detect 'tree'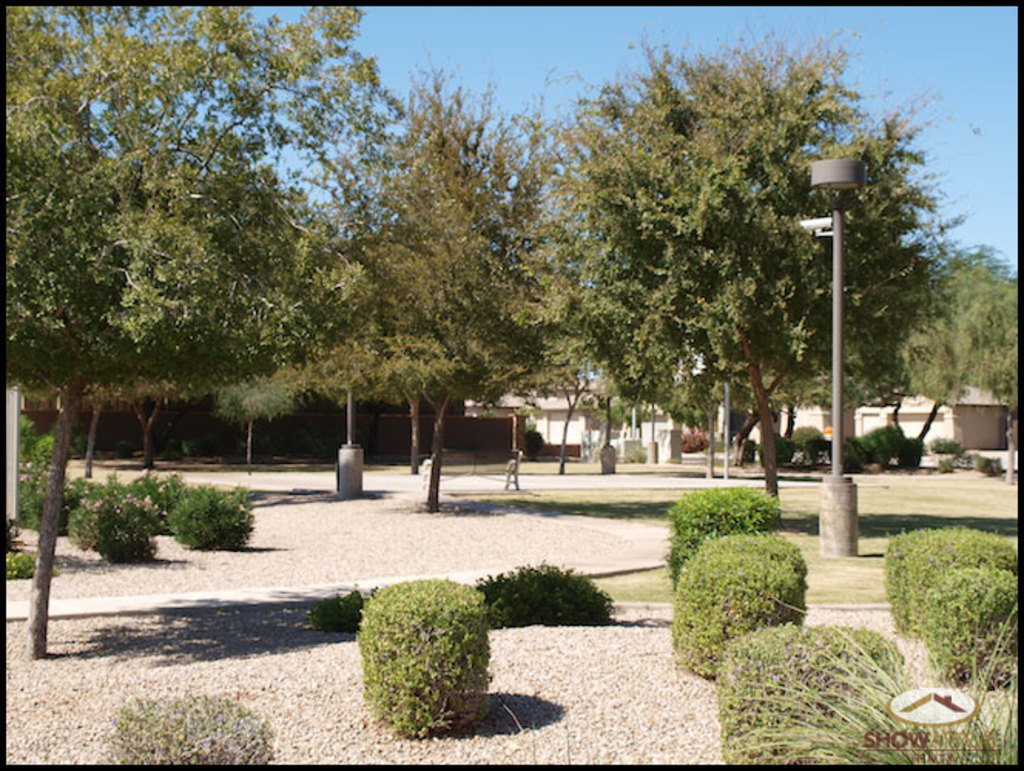
510/74/899/481
